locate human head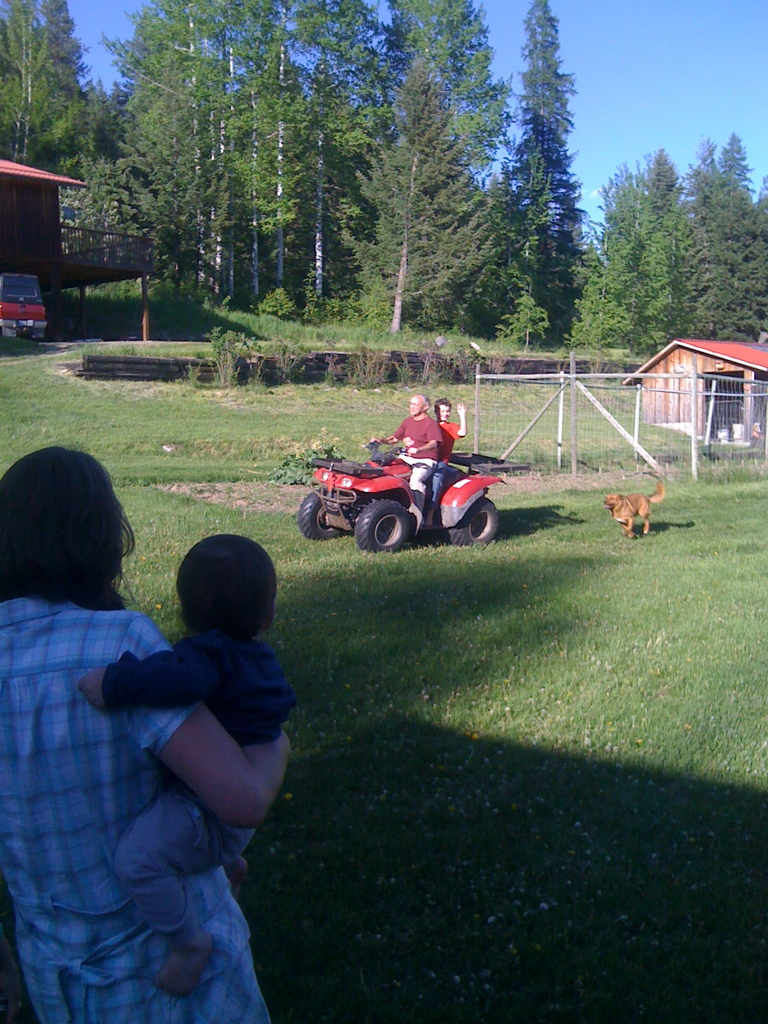
BBox(434, 399, 455, 424)
